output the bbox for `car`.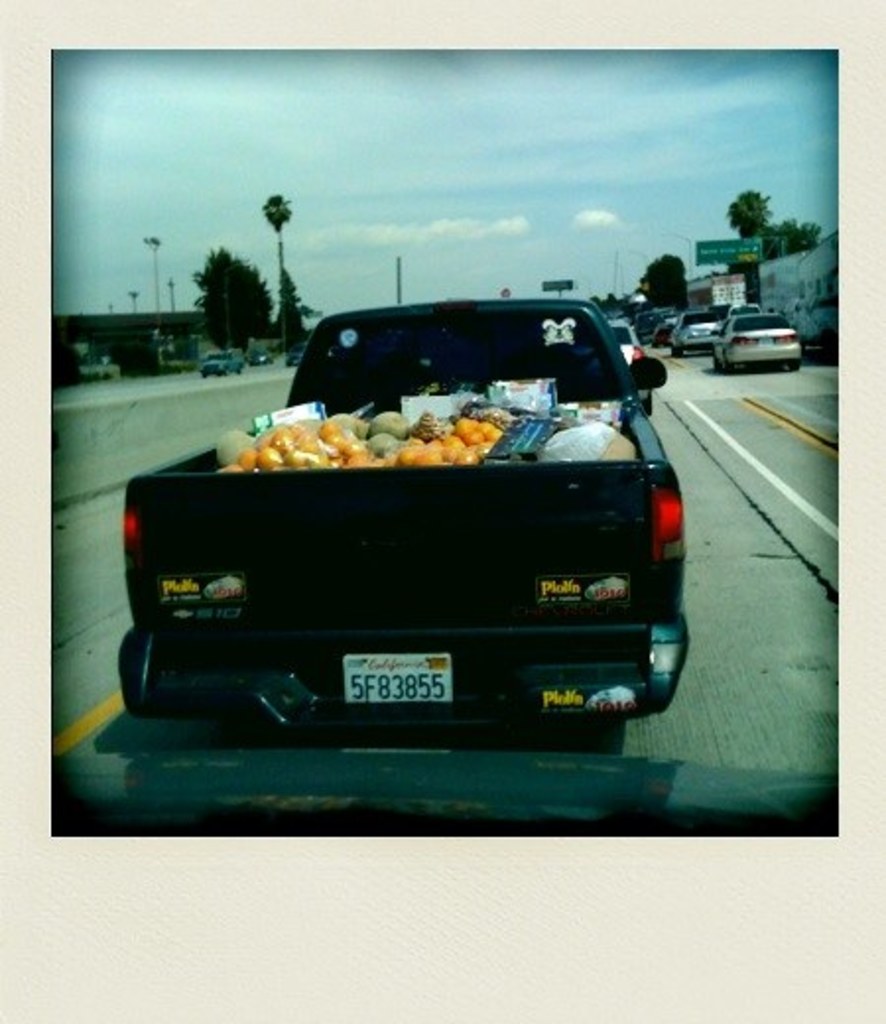
x1=248 y1=352 x2=274 y2=364.
